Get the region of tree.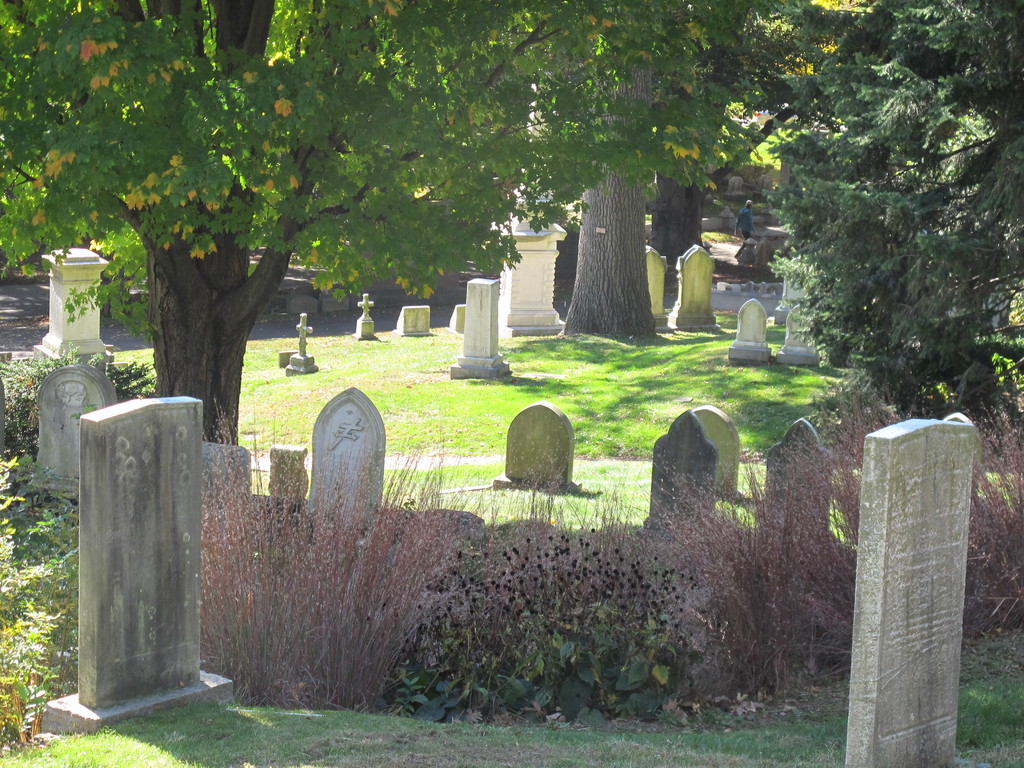
x1=774, y1=0, x2=1023, y2=458.
